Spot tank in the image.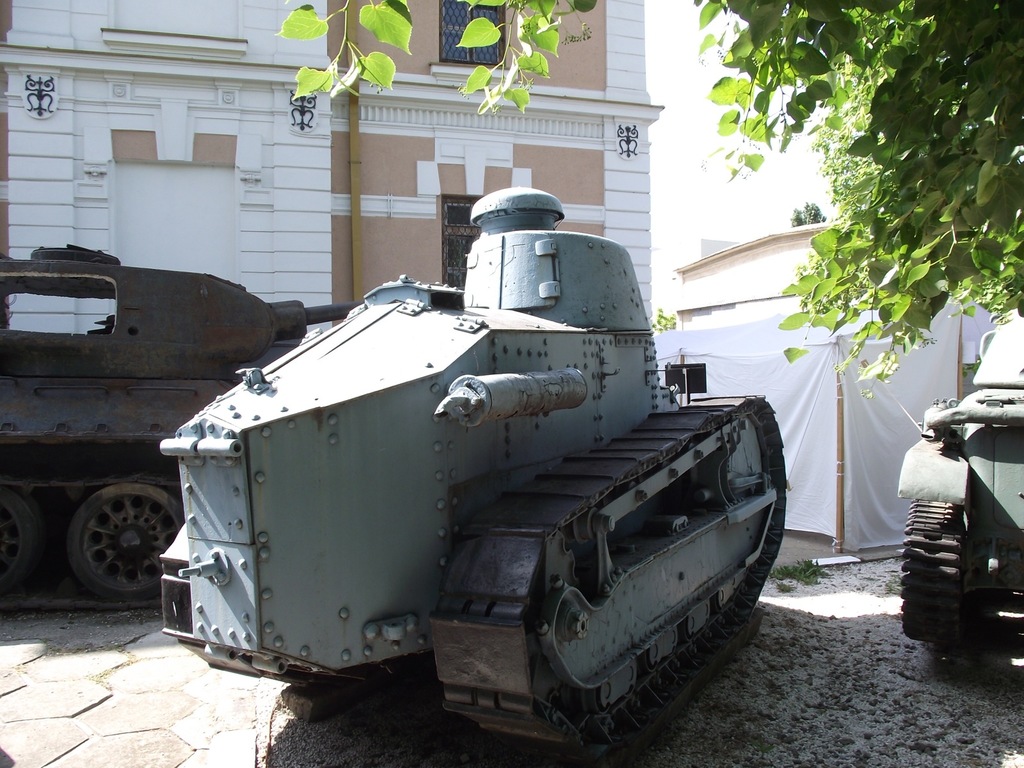
tank found at bbox(159, 186, 788, 767).
